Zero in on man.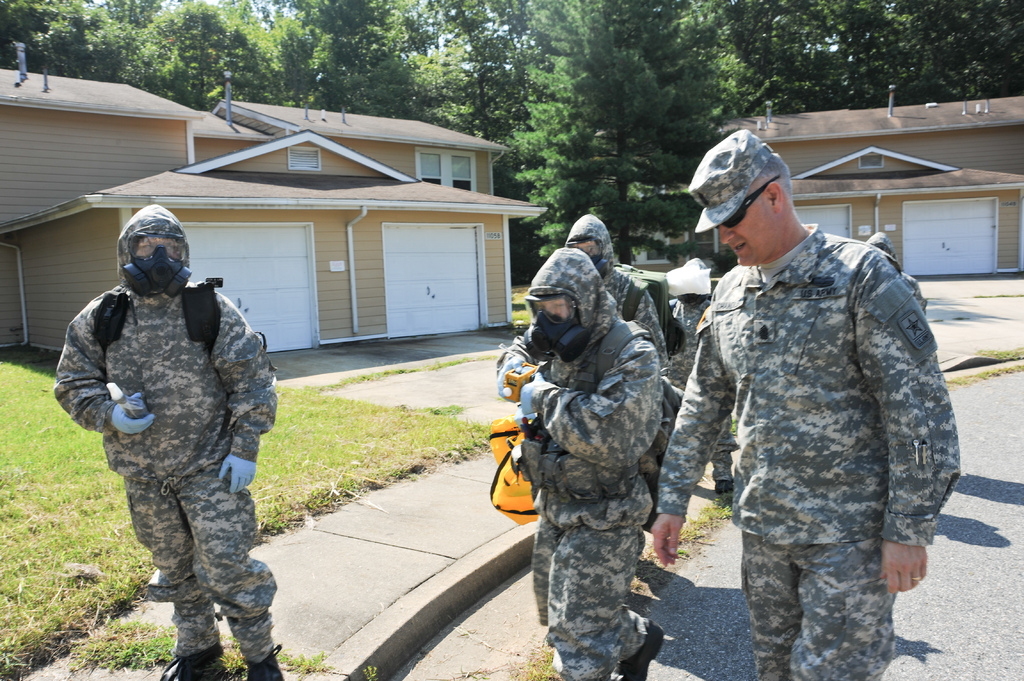
Zeroed in: 664 109 957 680.
